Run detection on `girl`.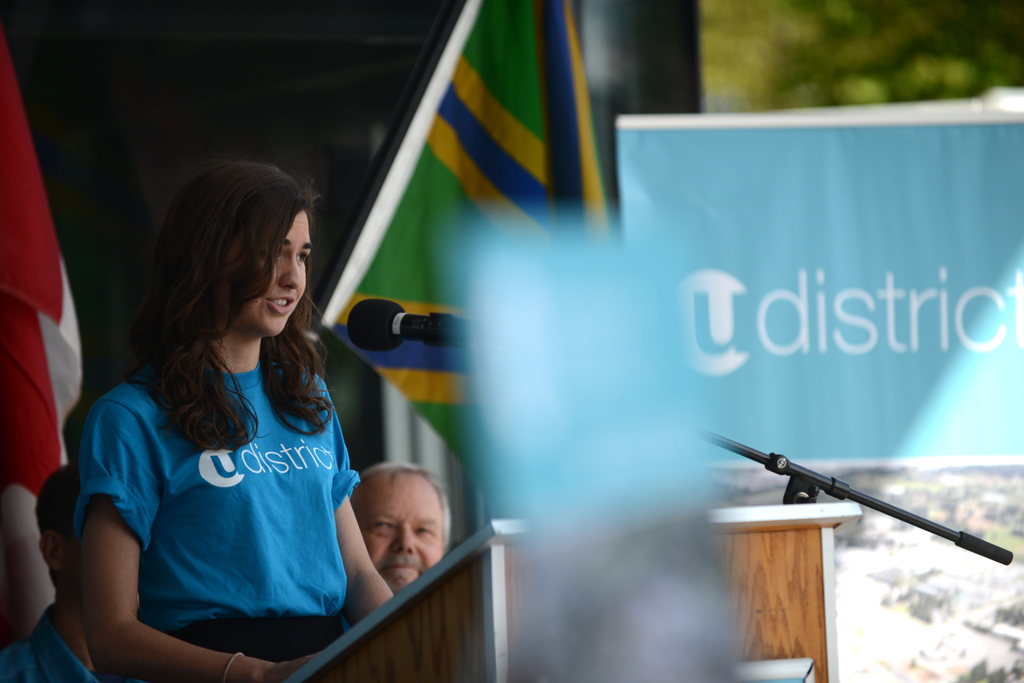
Result: 69/152/399/682.
